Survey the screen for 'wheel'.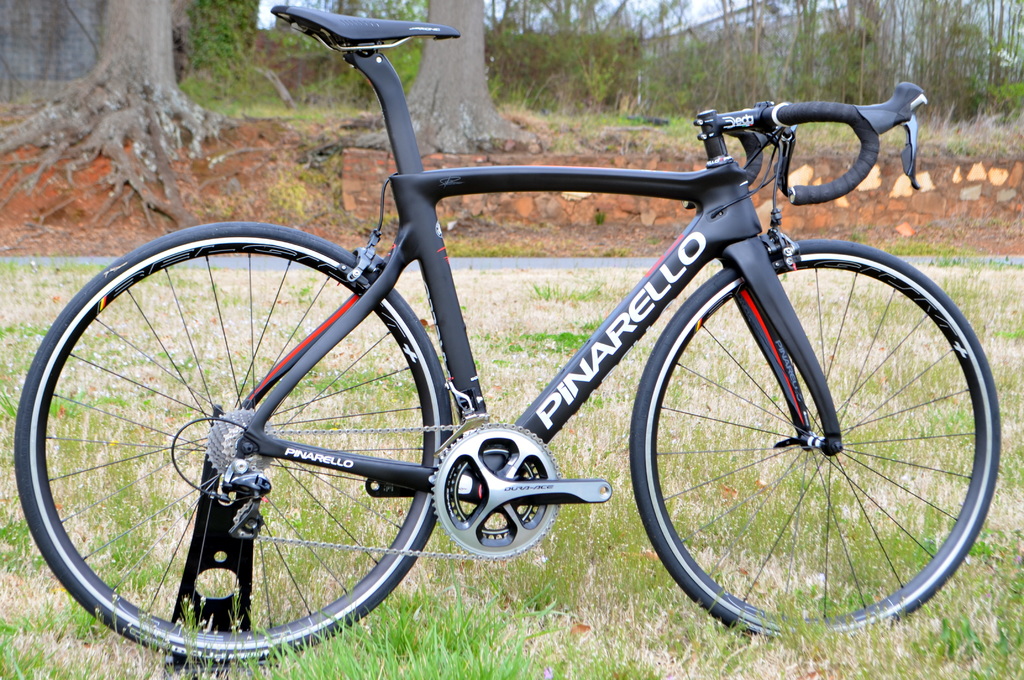
Survey found: 640:252:989:635.
